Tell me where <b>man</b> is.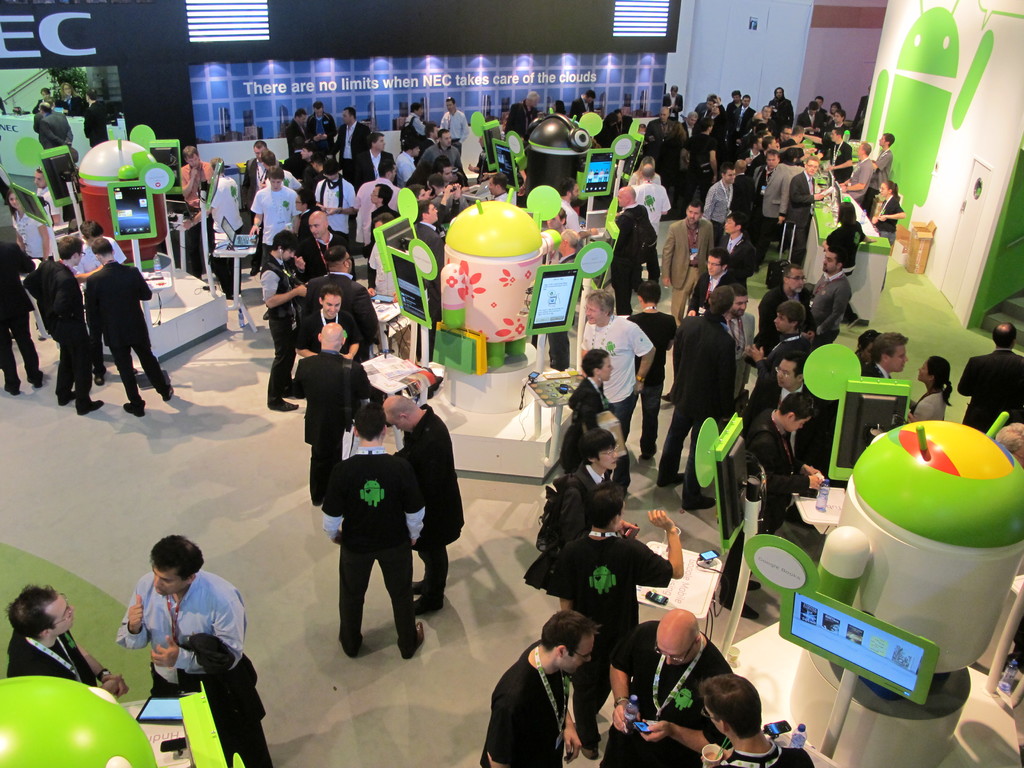
<b>man</b> is at x1=957 y1=322 x2=1021 y2=433.
